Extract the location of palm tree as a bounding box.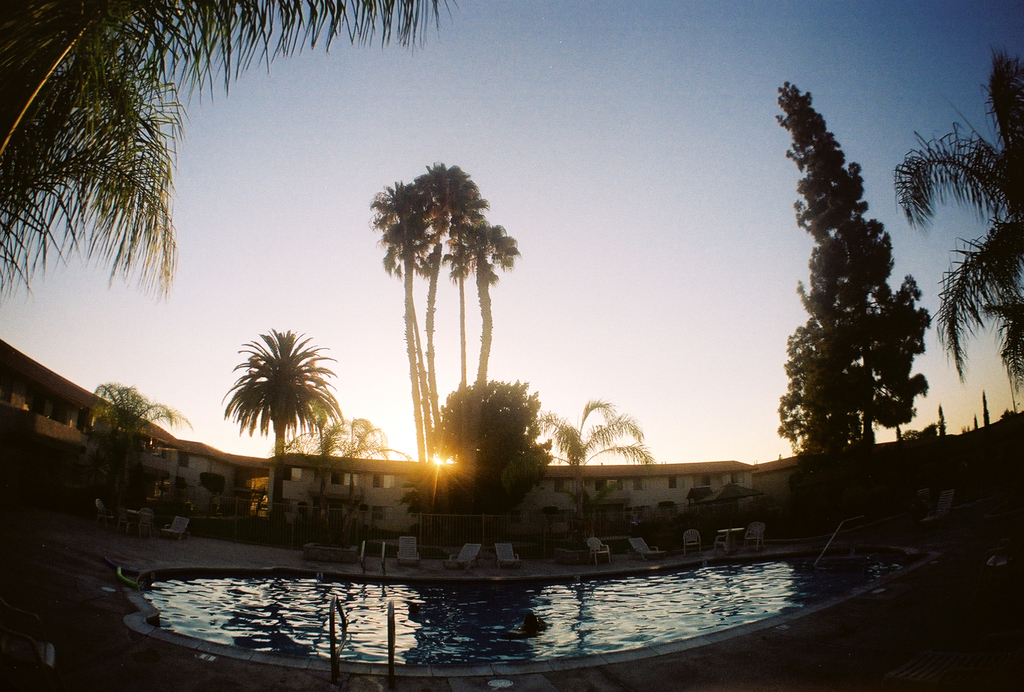
Rect(94, 383, 189, 515).
